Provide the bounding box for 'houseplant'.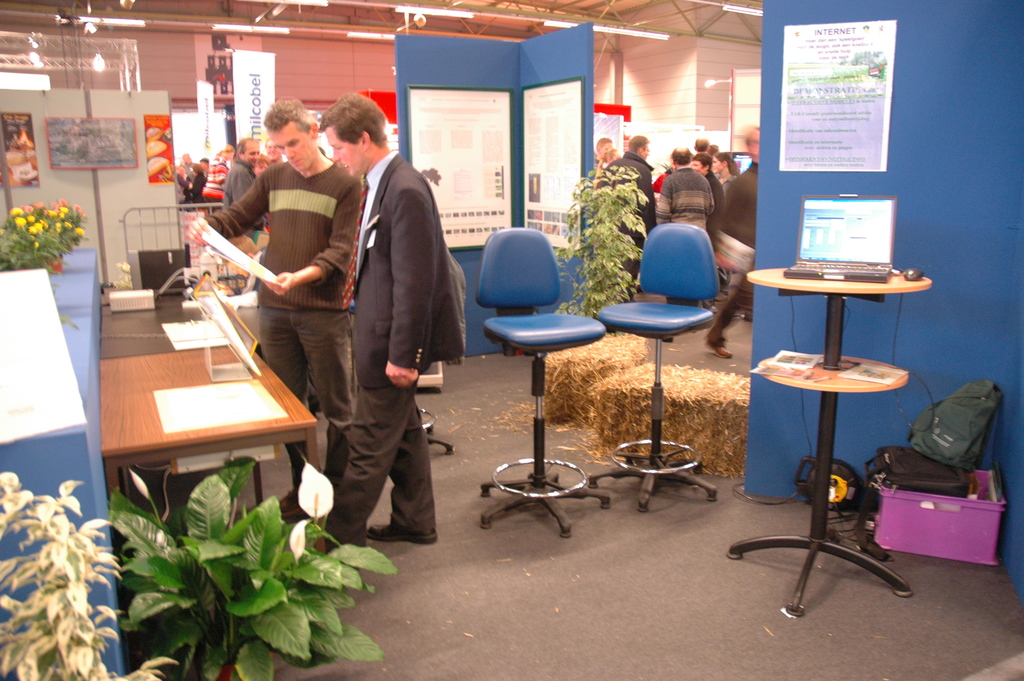
BBox(0, 472, 173, 680).
